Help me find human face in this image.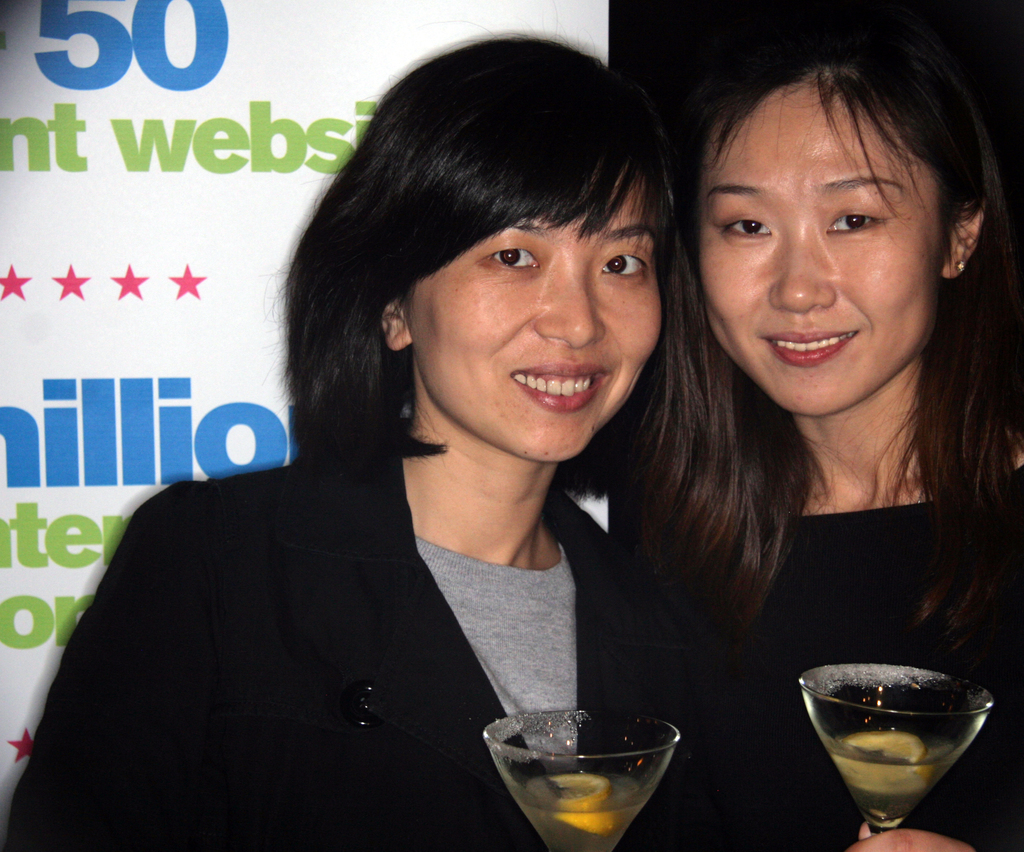
Found it: 402:167:665:463.
